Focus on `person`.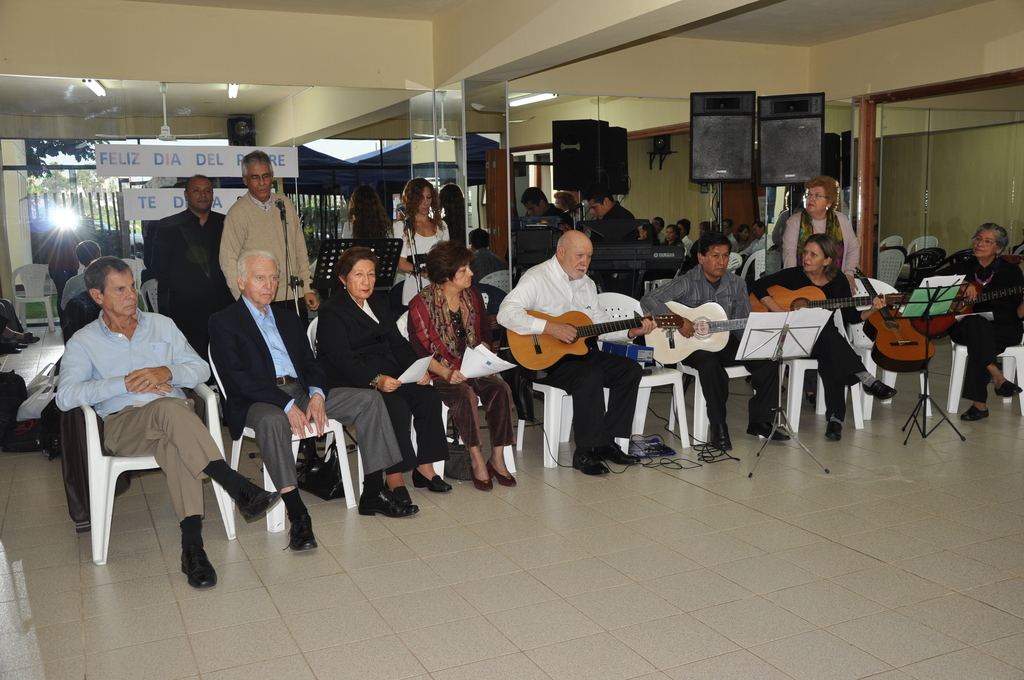
Focused at pyautogui.locateOnScreen(518, 184, 570, 231).
